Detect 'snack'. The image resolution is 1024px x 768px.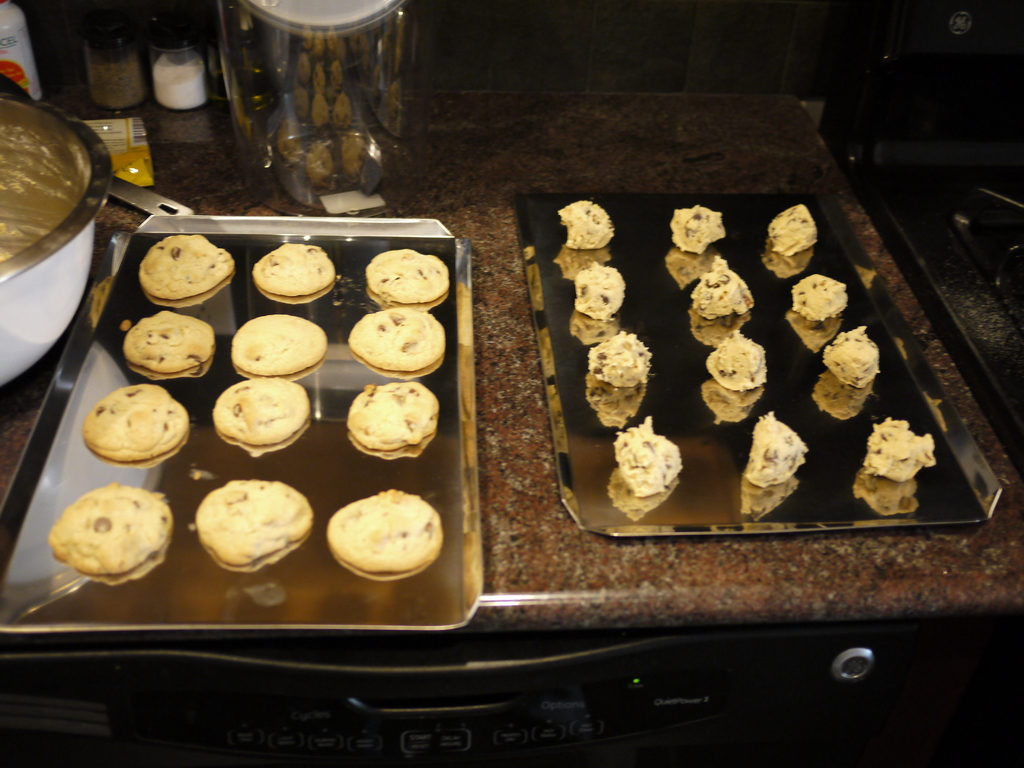
locate(700, 262, 755, 311).
